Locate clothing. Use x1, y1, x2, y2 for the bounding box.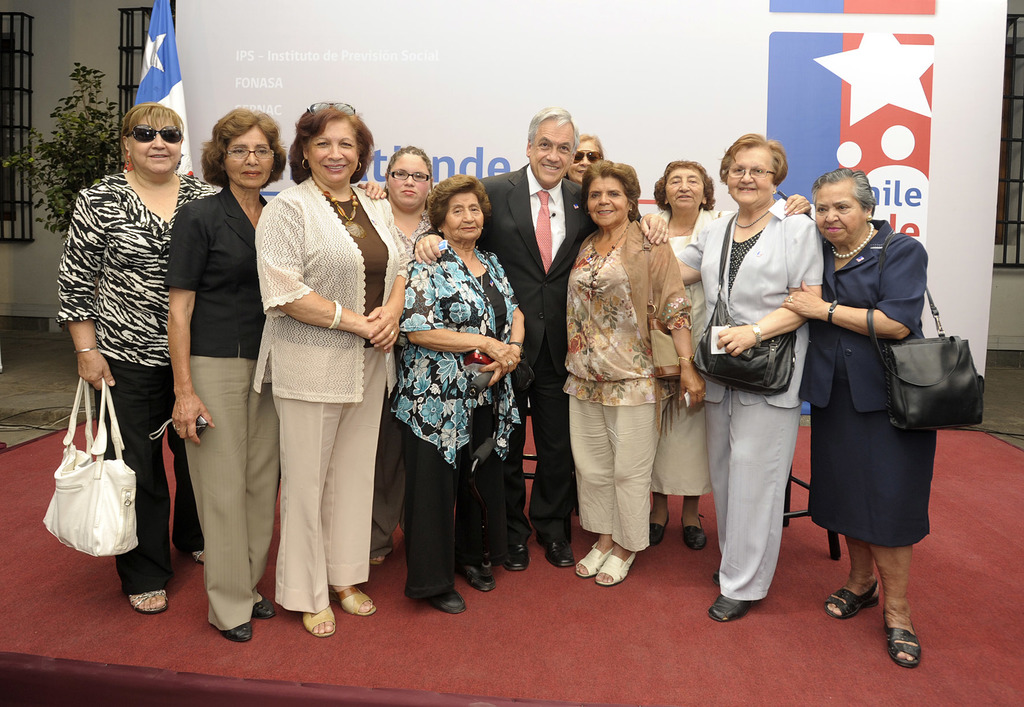
53, 170, 217, 598.
